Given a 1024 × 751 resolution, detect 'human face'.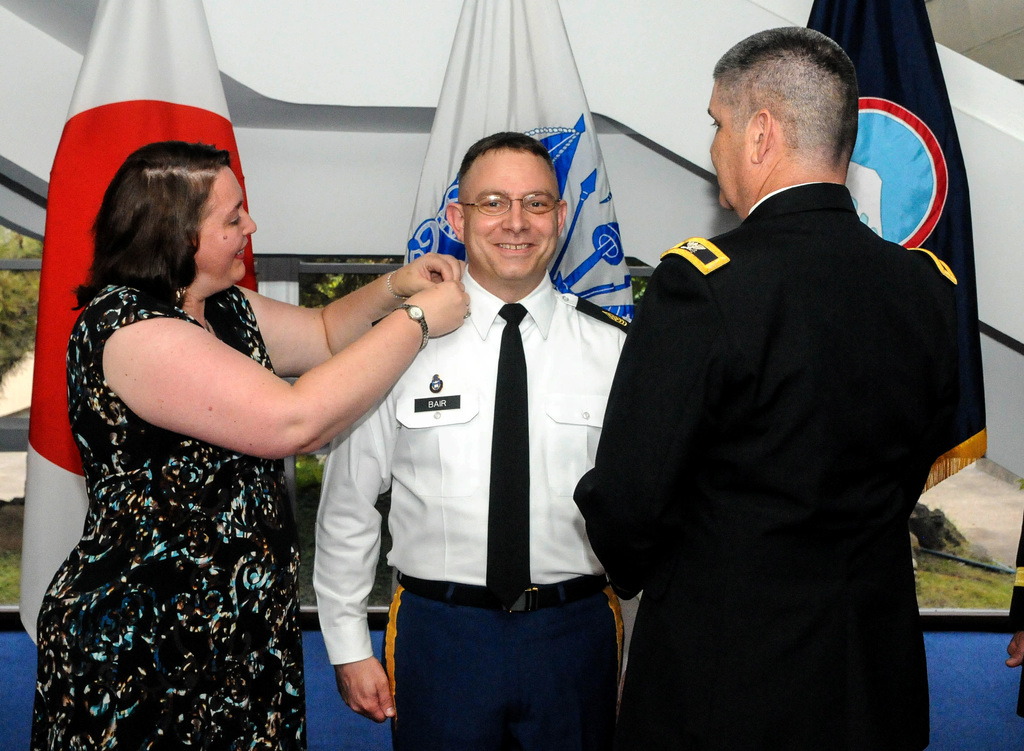
bbox=(708, 85, 755, 203).
